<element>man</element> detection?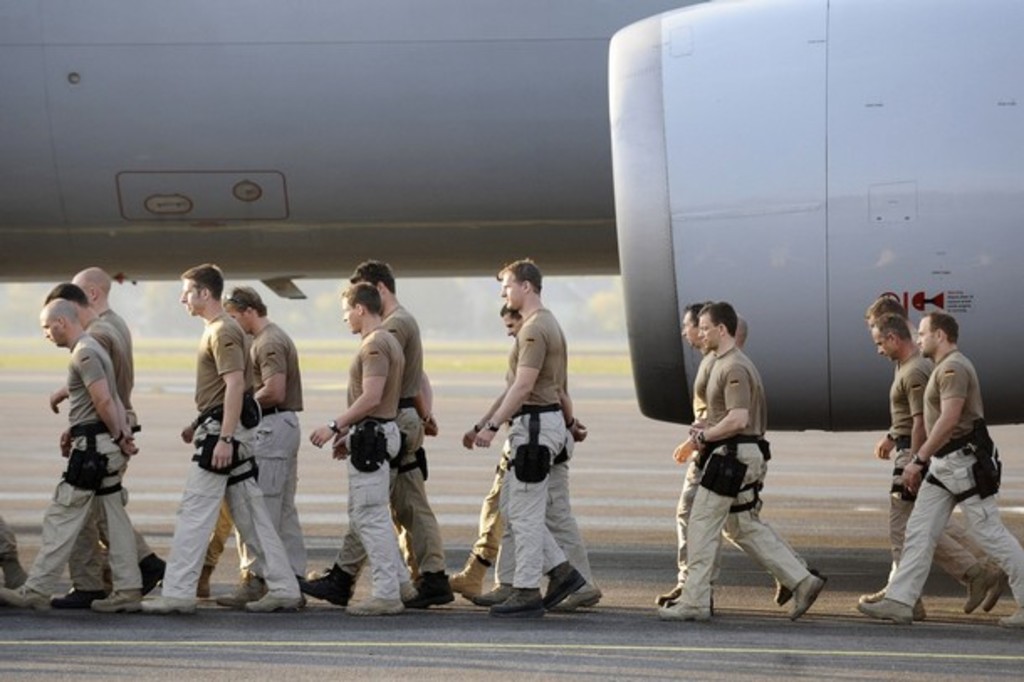
region(853, 319, 1004, 616)
